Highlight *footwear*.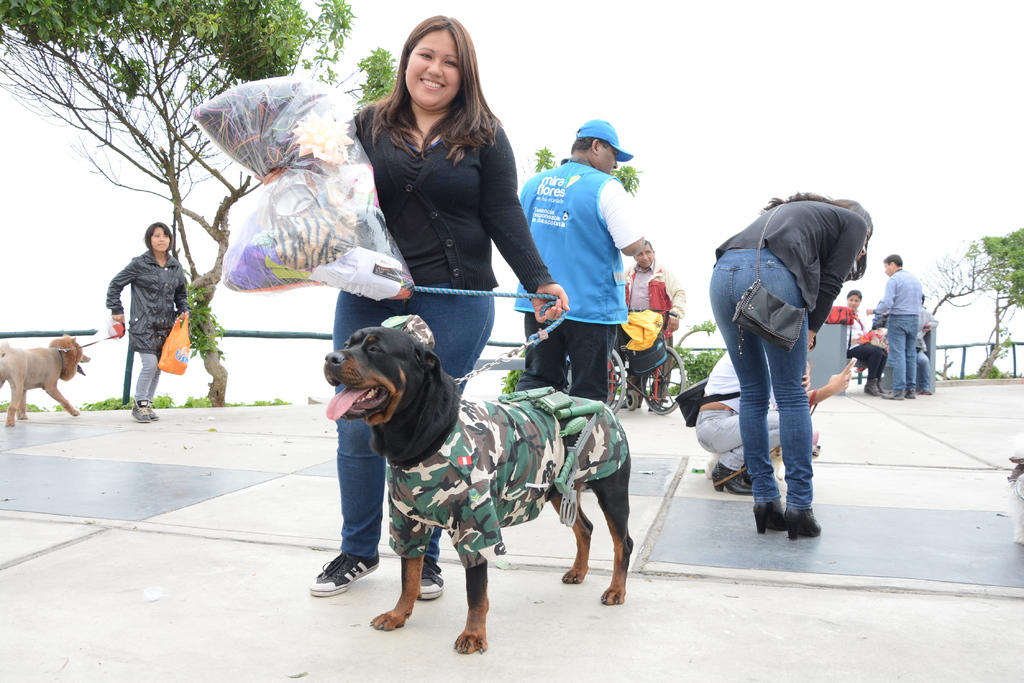
Highlighted region: 865,377,884,397.
